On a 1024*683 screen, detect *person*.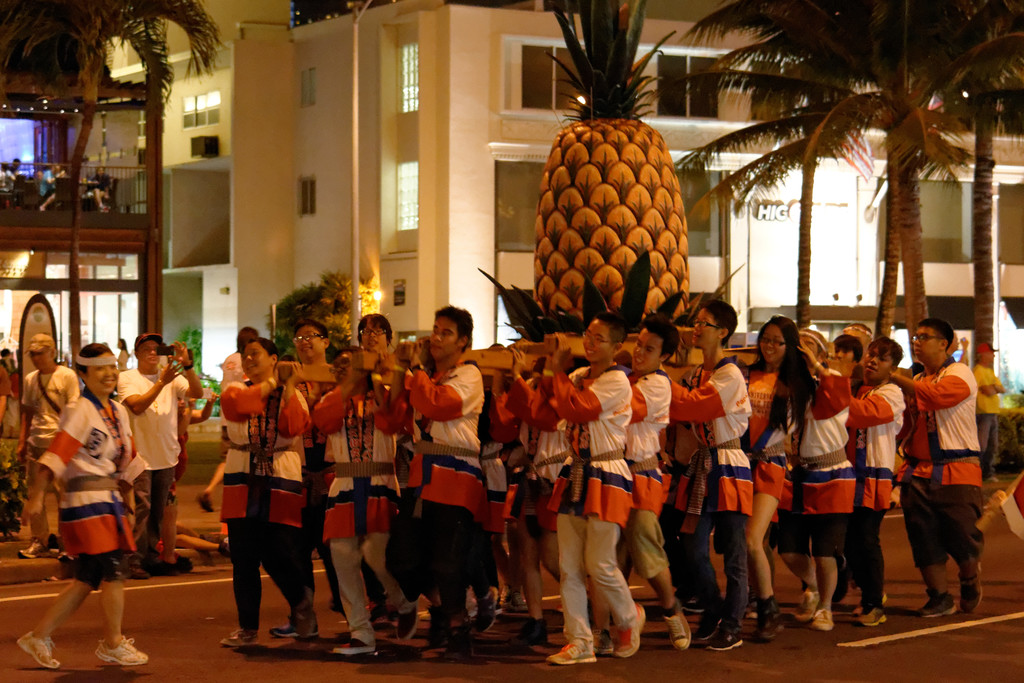
rect(970, 341, 1005, 484).
